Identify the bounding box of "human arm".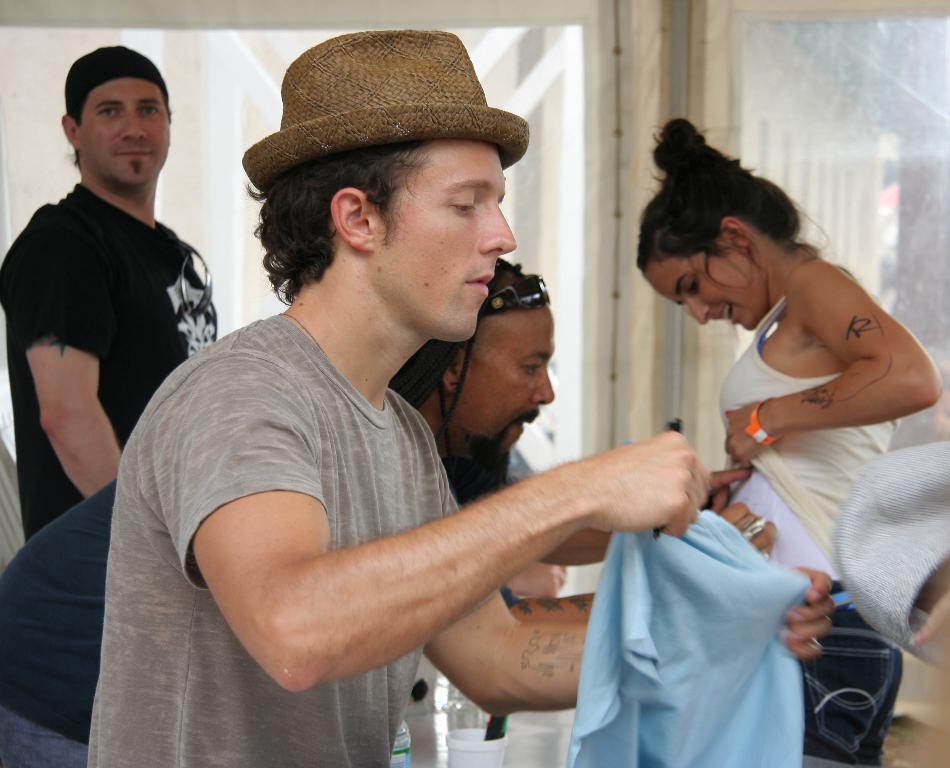
[726,260,946,470].
